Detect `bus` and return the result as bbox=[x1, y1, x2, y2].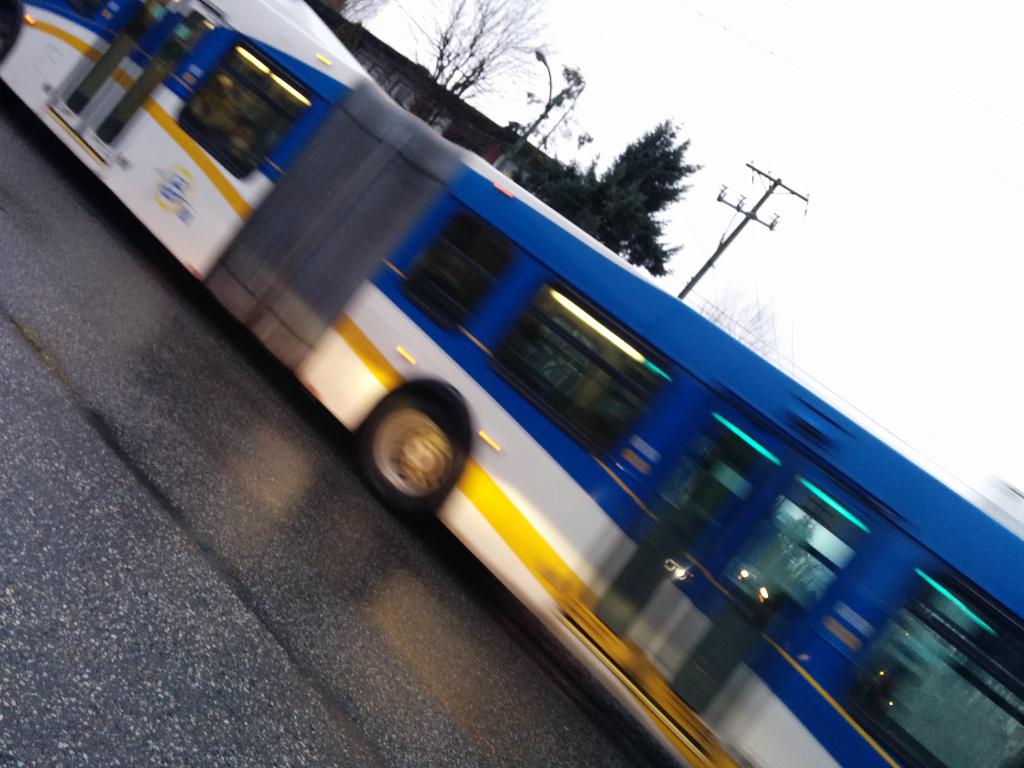
bbox=[0, 0, 1023, 767].
